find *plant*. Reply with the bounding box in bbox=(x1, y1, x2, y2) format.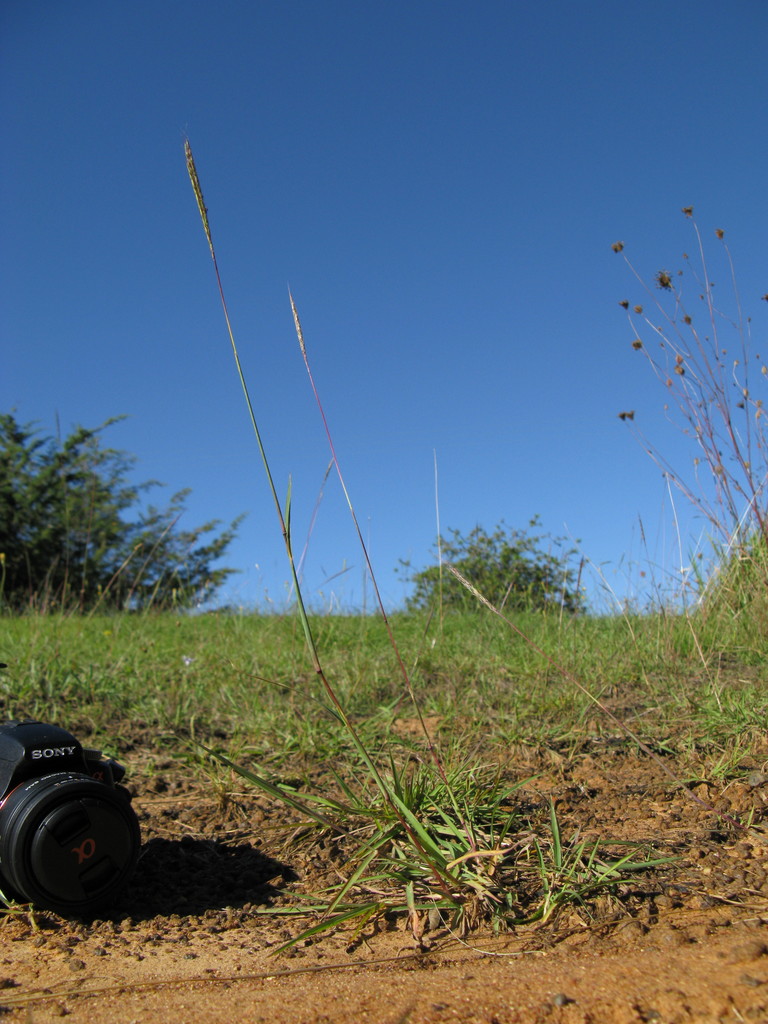
bbox=(575, 158, 767, 672).
